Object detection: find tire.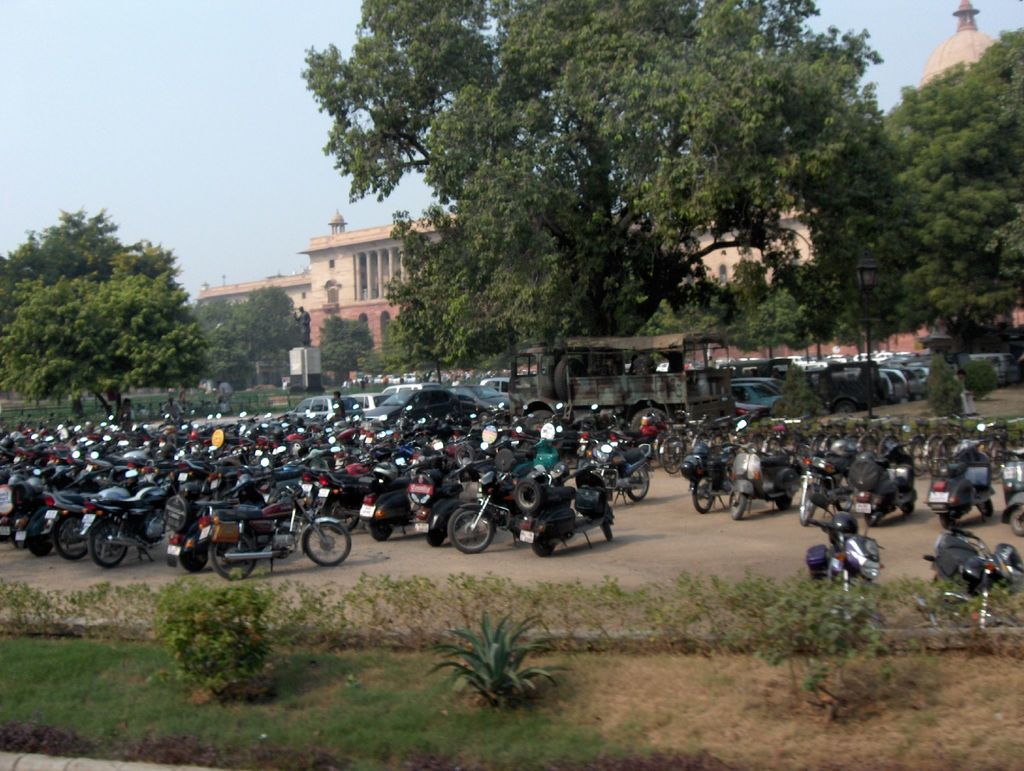
detection(662, 436, 687, 476).
